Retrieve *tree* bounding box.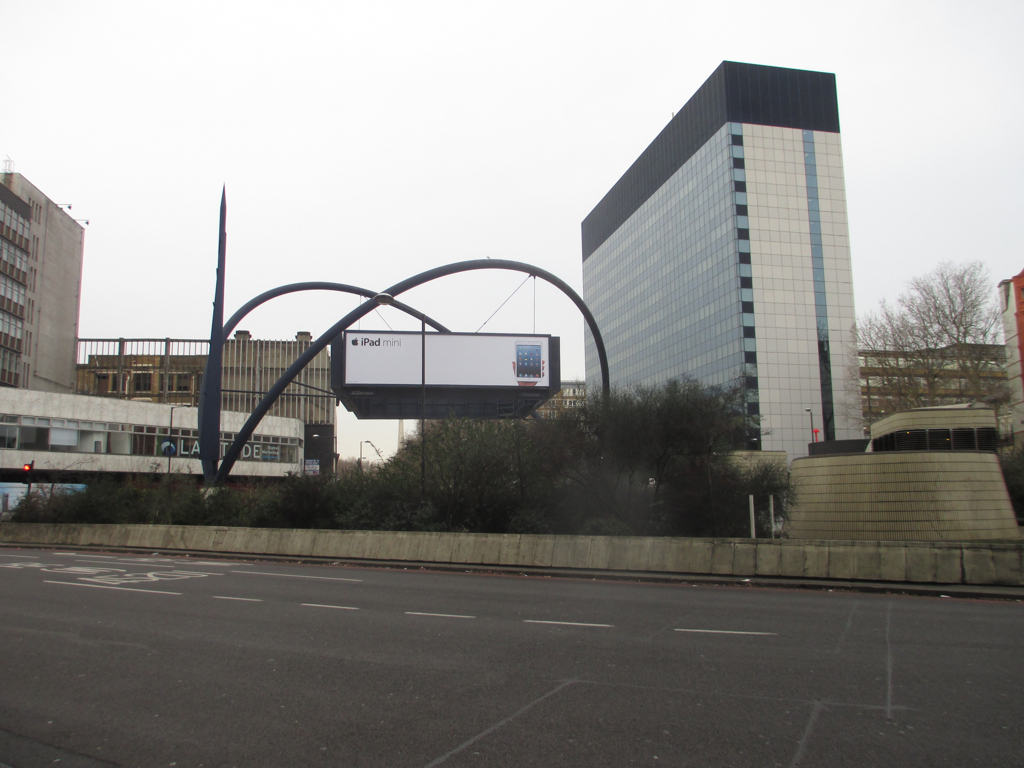
Bounding box: x1=845, y1=296, x2=956, y2=417.
